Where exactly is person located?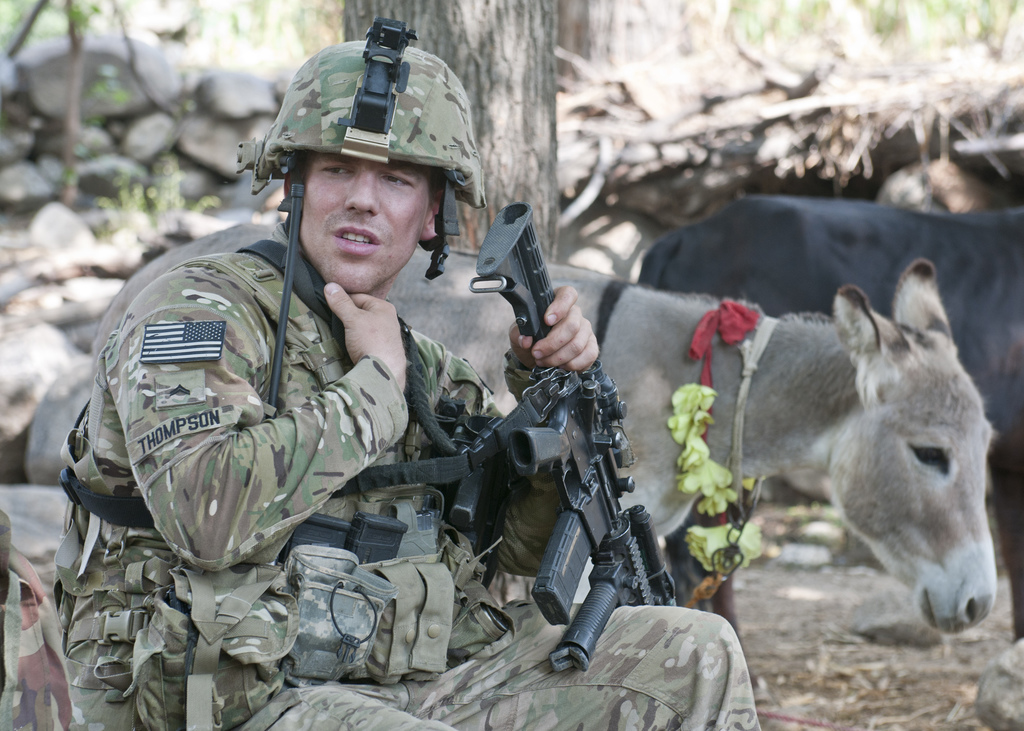
Its bounding box is detection(58, 40, 760, 730).
